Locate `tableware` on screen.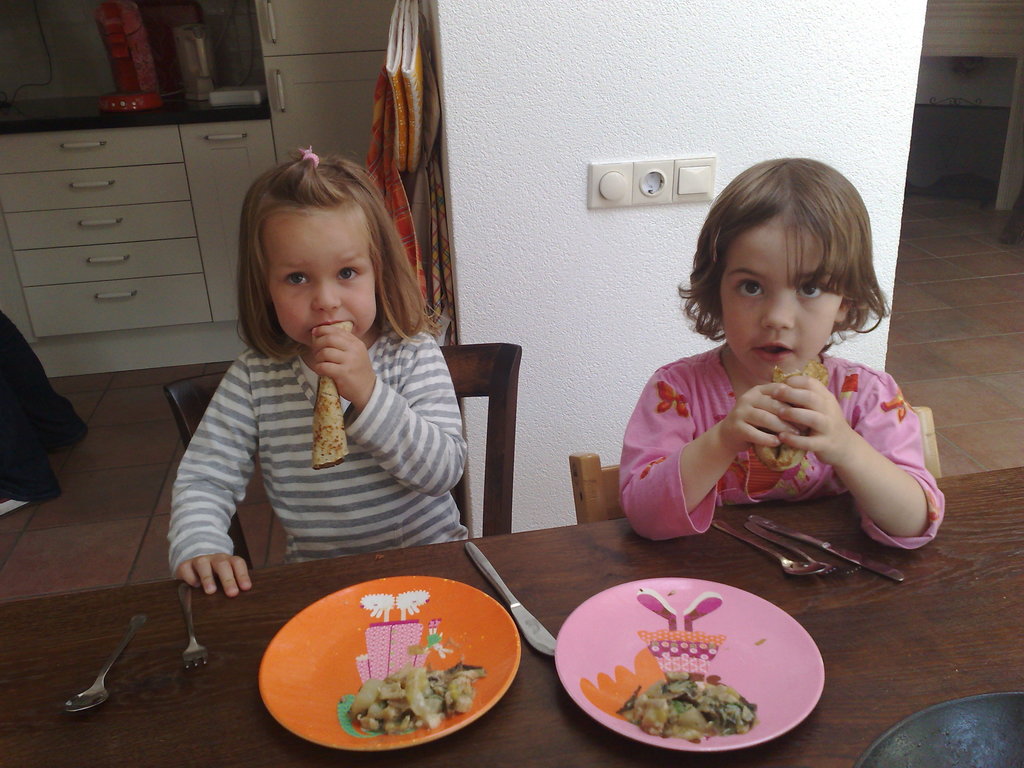
On screen at (460, 540, 556, 659).
